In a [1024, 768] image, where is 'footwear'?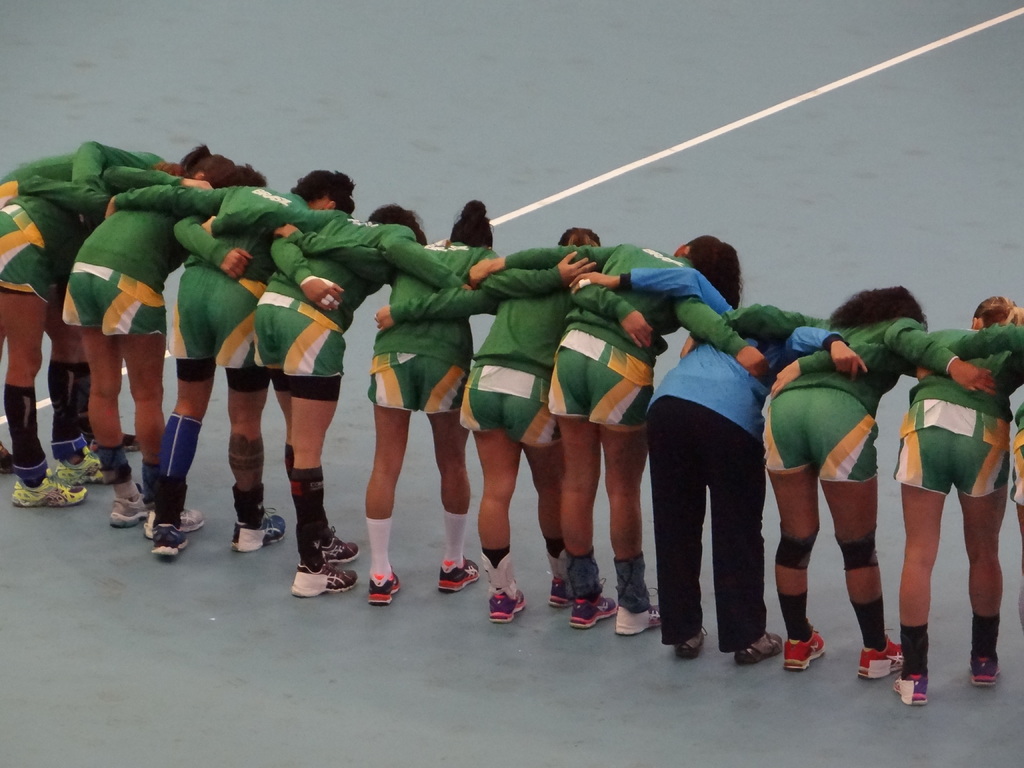
{"x1": 428, "y1": 558, "x2": 483, "y2": 584}.
